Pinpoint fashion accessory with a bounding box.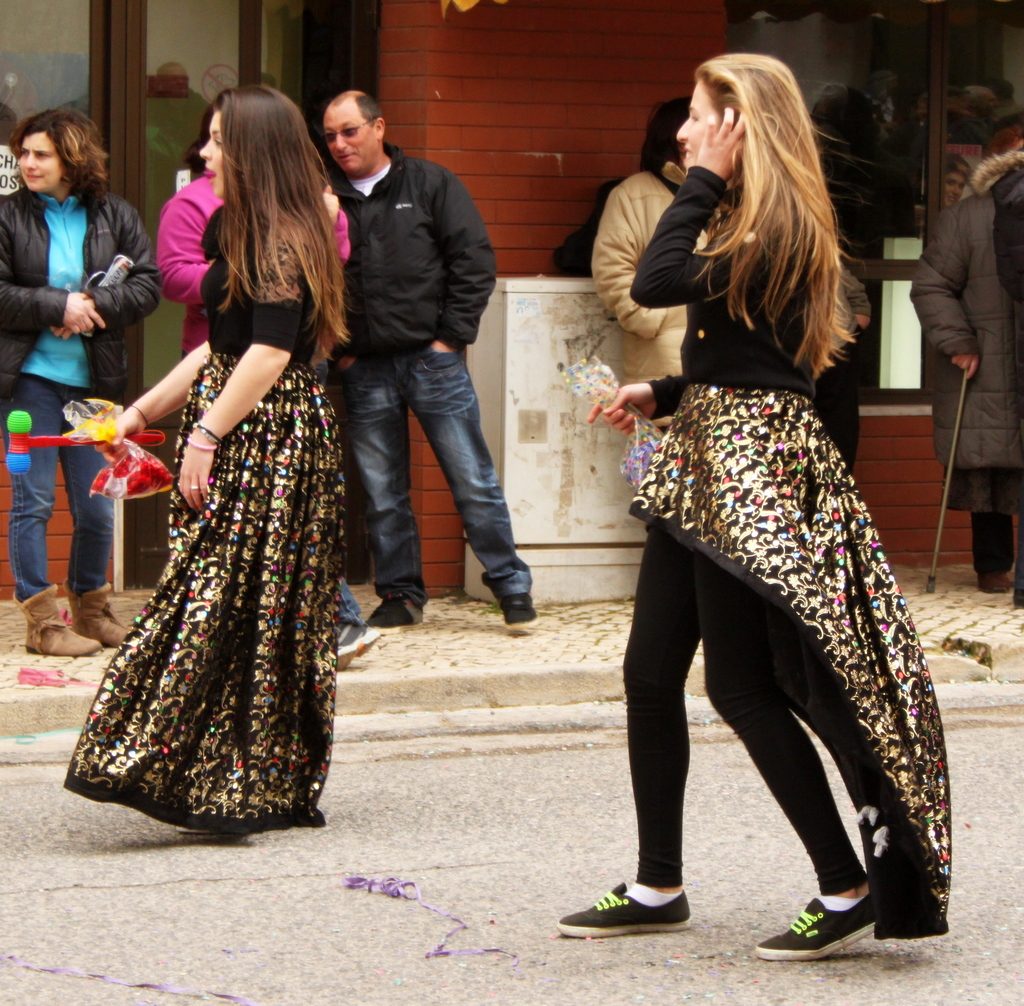
{"left": 749, "top": 888, "right": 882, "bottom": 953}.
